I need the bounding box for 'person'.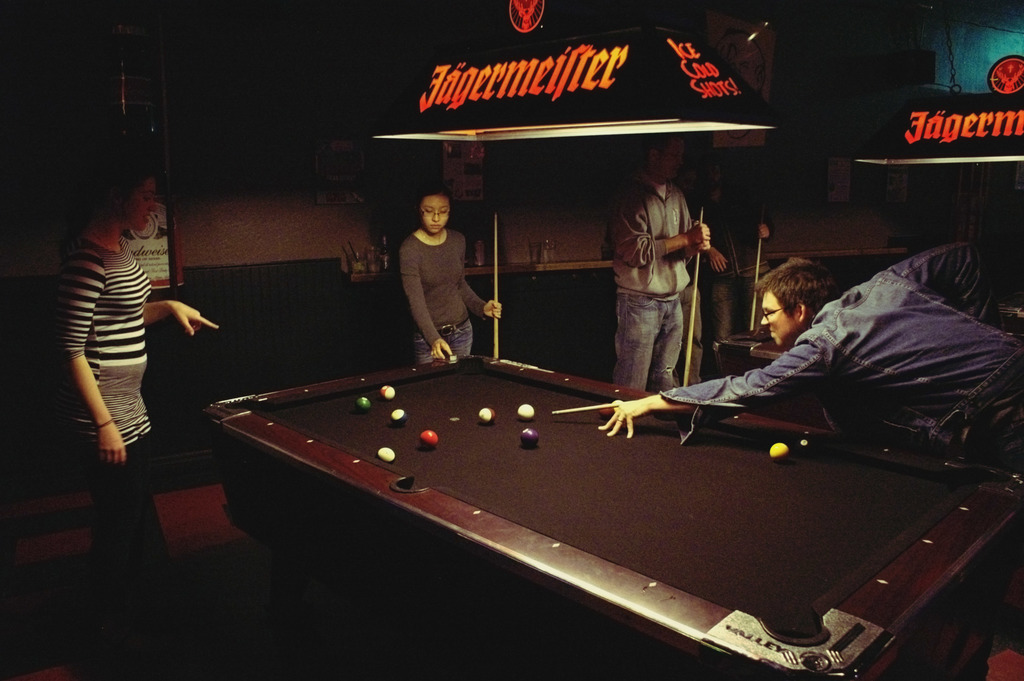
Here it is: box(400, 184, 505, 366).
